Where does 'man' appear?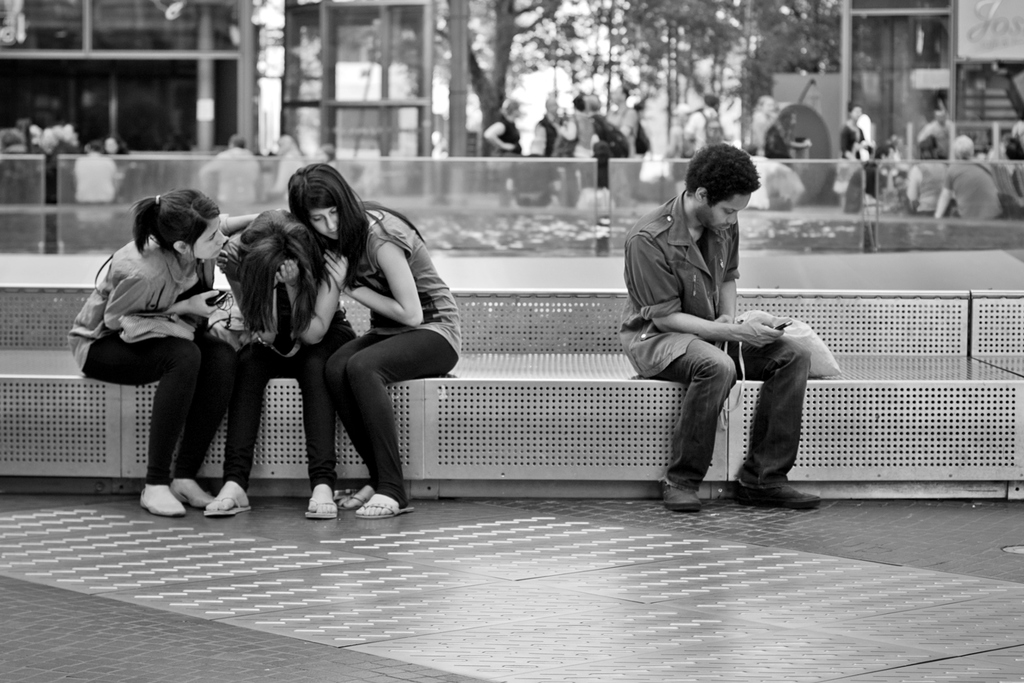
Appears at (left=264, top=131, right=296, bottom=202).
